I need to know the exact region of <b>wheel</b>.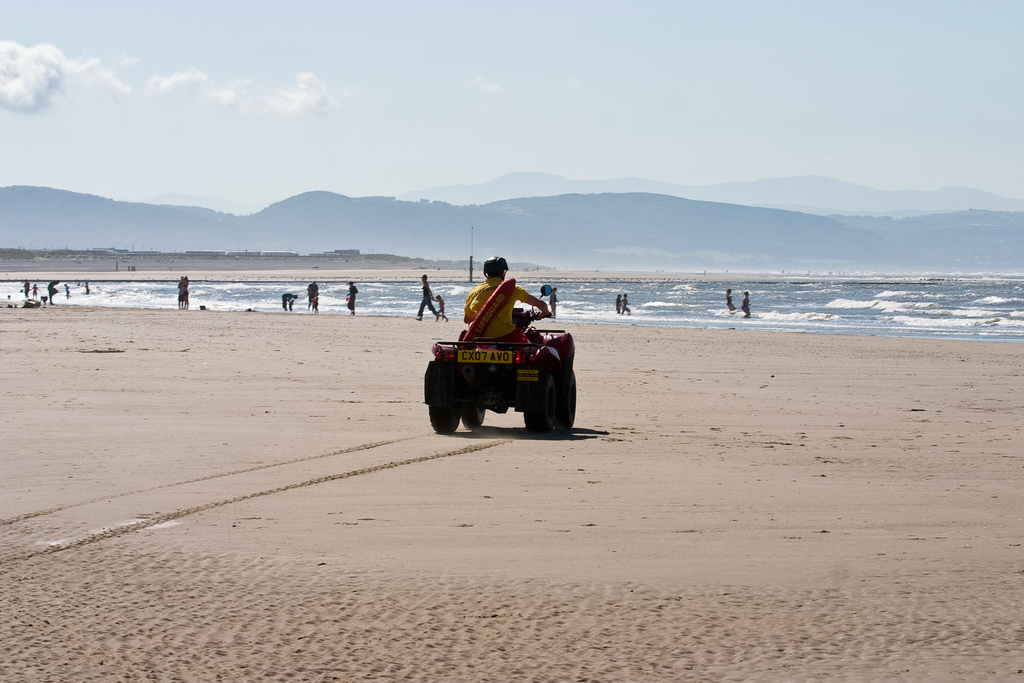
Region: crop(465, 402, 485, 426).
